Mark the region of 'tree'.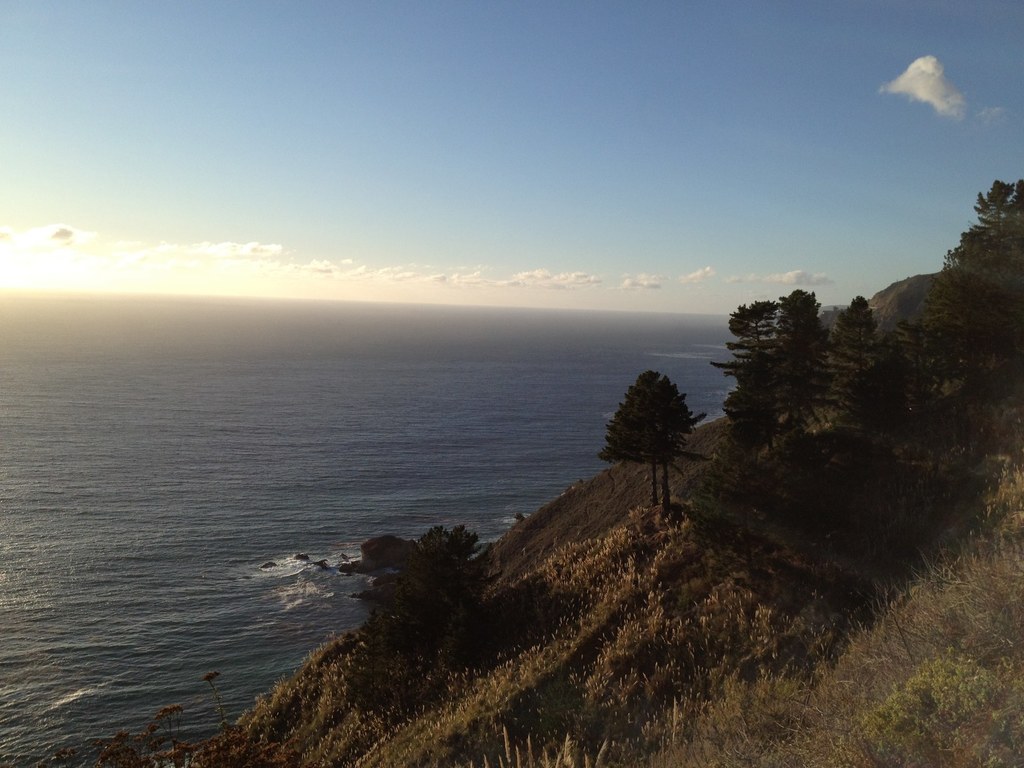
Region: box(346, 527, 506, 701).
